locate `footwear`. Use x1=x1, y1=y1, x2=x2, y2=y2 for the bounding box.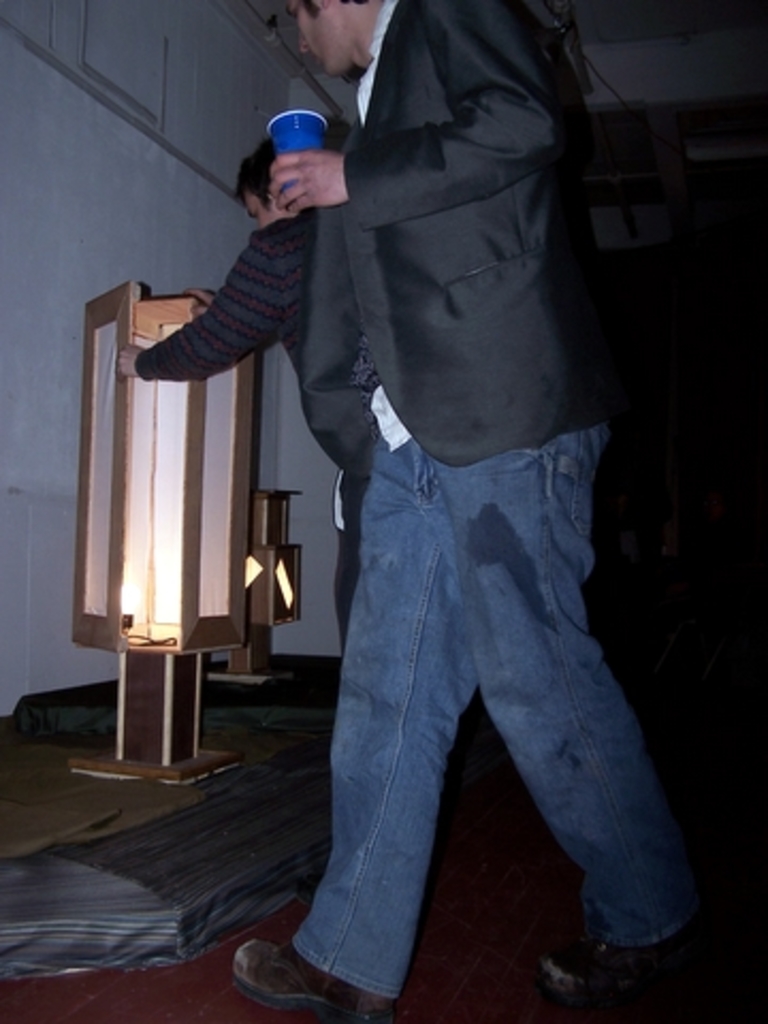
x1=527, y1=939, x2=710, y2=986.
